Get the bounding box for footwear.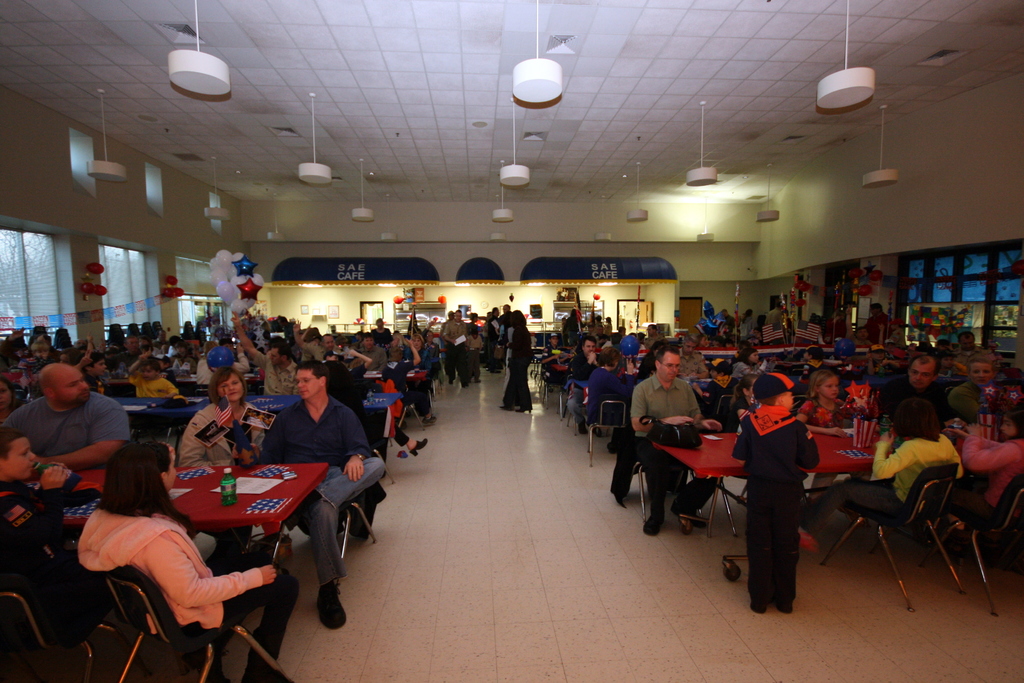
(x1=423, y1=410, x2=442, y2=424).
